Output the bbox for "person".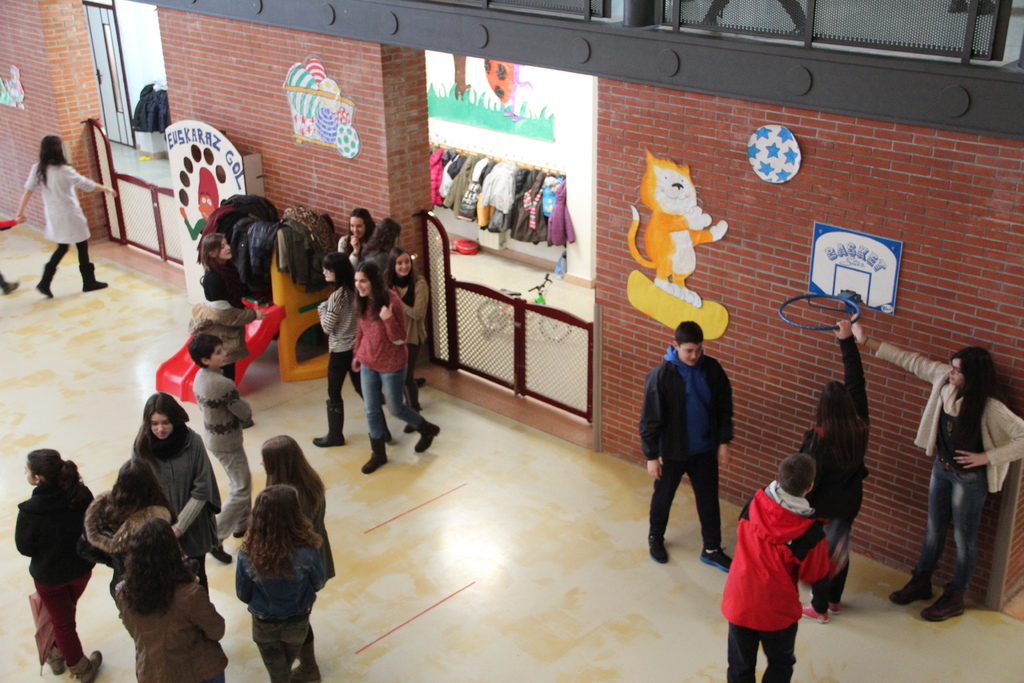
(x1=236, y1=485, x2=326, y2=682).
